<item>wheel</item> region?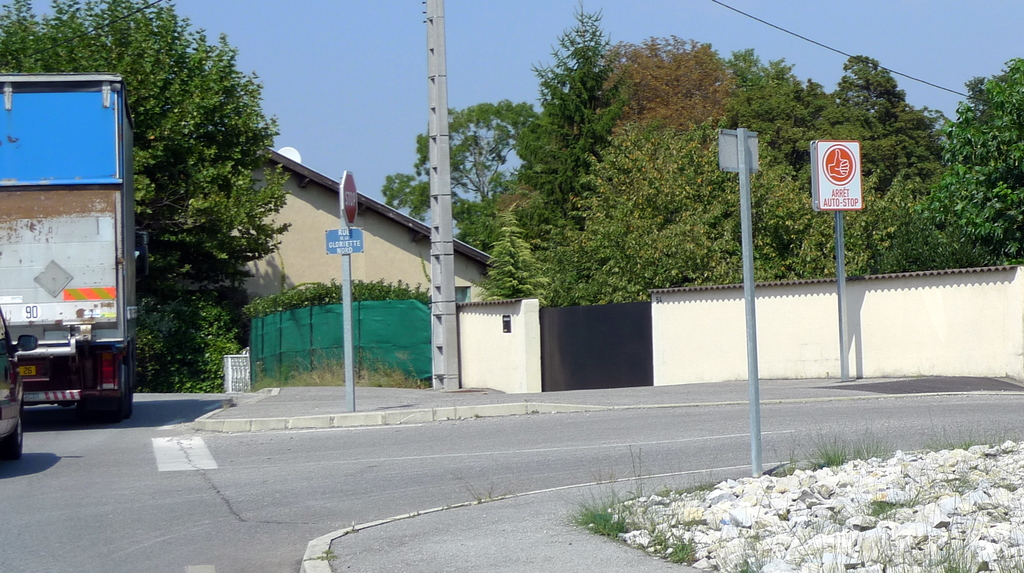
bbox=(77, 396, 104, 423)
